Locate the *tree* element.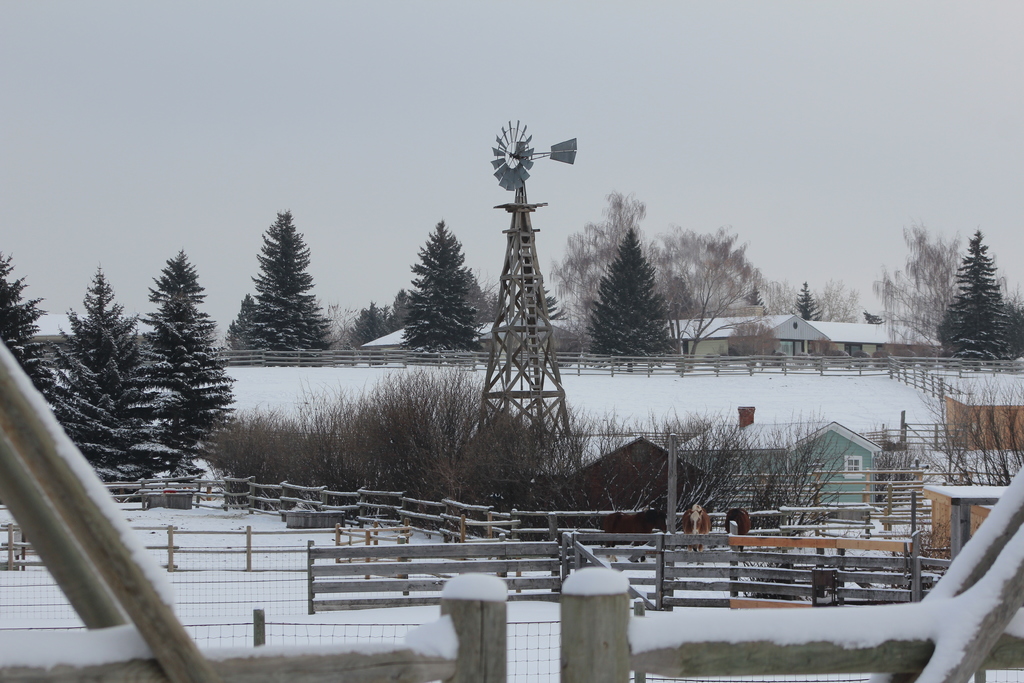
Element bbox: box=[0, 251, 59, 412].
